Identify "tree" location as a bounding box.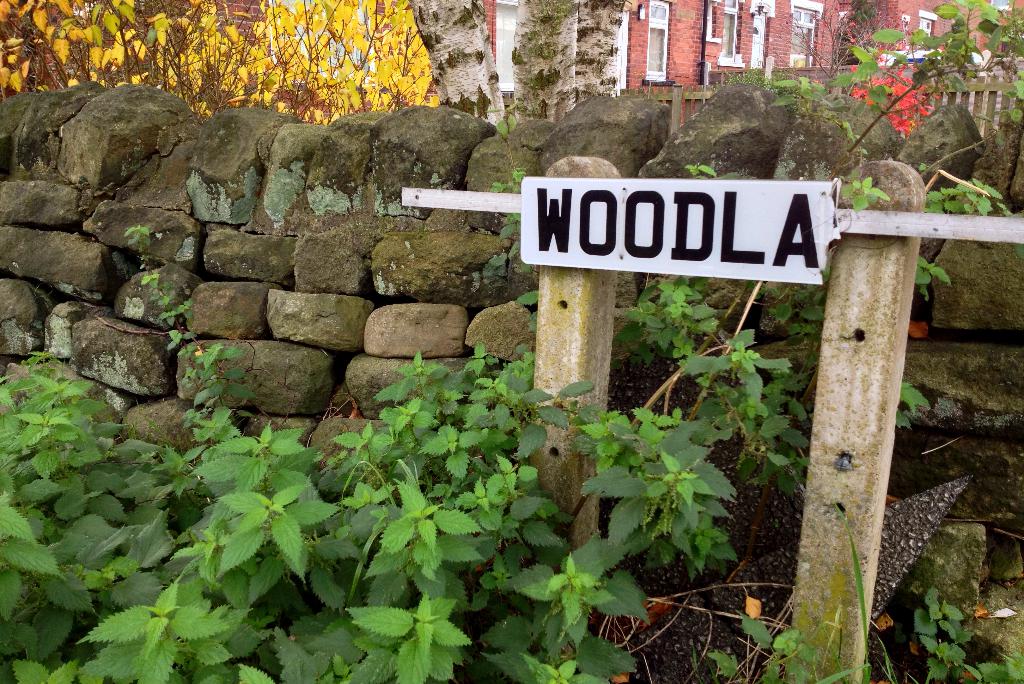
[407,0,632,128].
